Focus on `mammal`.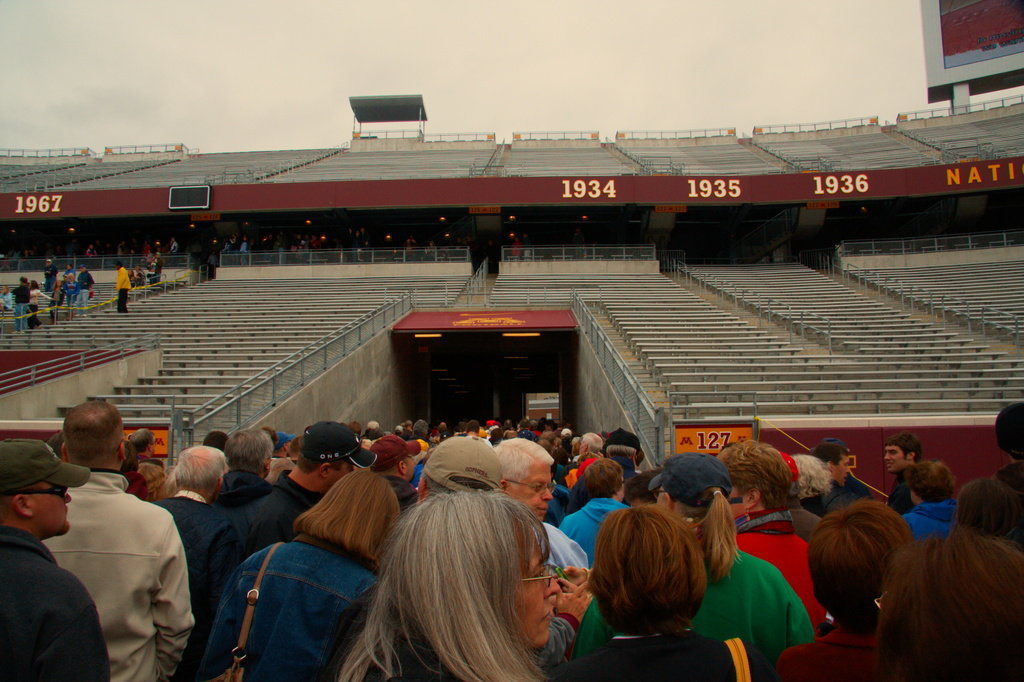
Focused at l=147, t=249, r=164, b=289.
